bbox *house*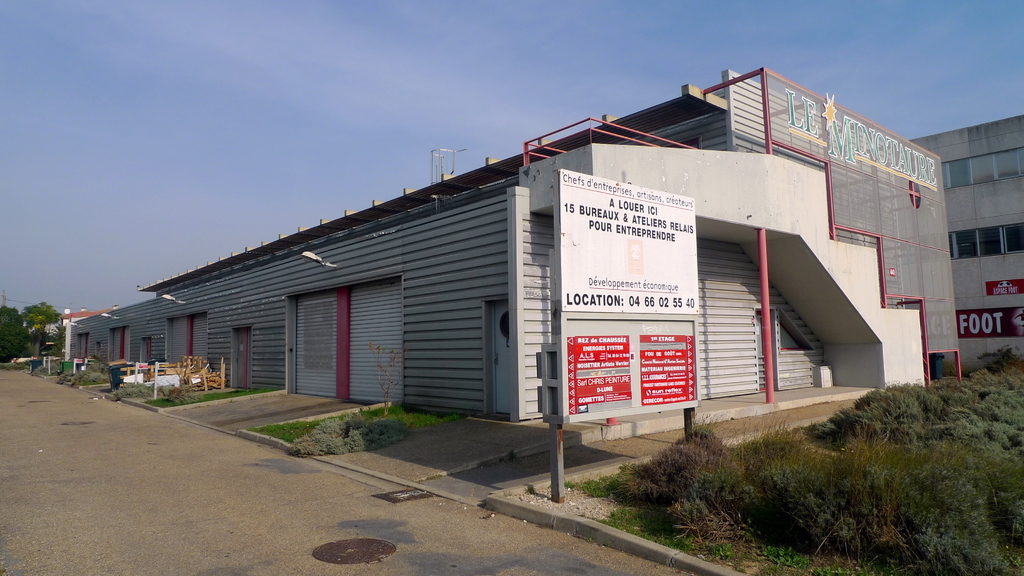
BBox(86, 81, 977, 437)
